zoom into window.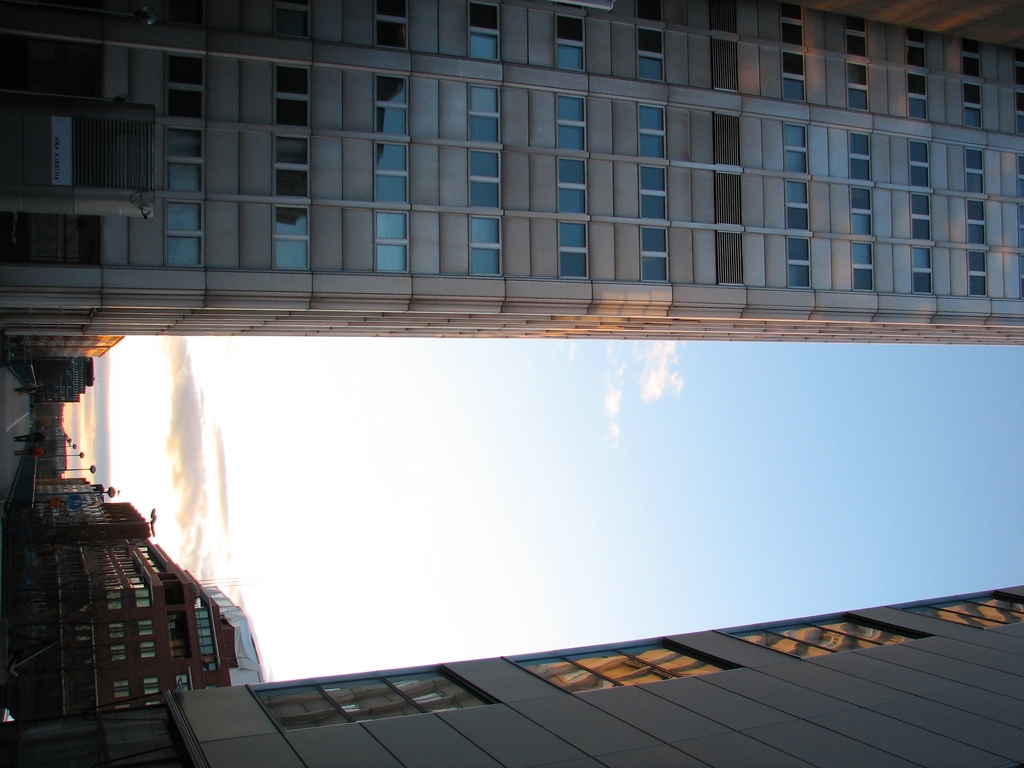
Zoom target: <region>960, 40, 985, 76</region>.
